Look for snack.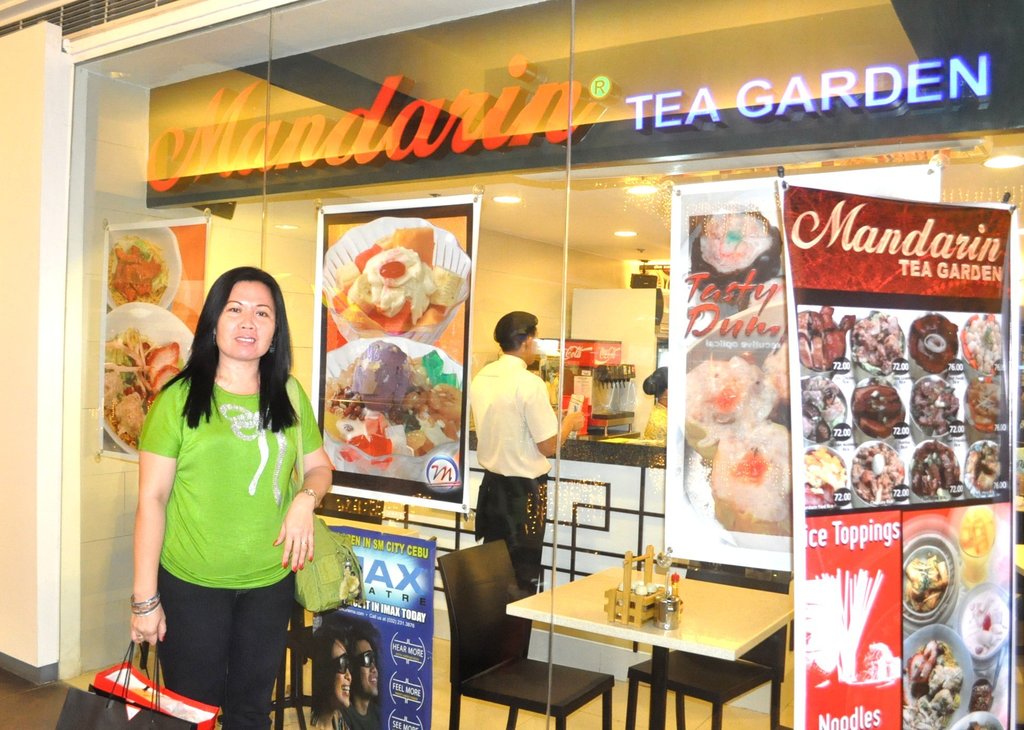
Found: [x1=955, y1=582, x2=1009, y2=694].
